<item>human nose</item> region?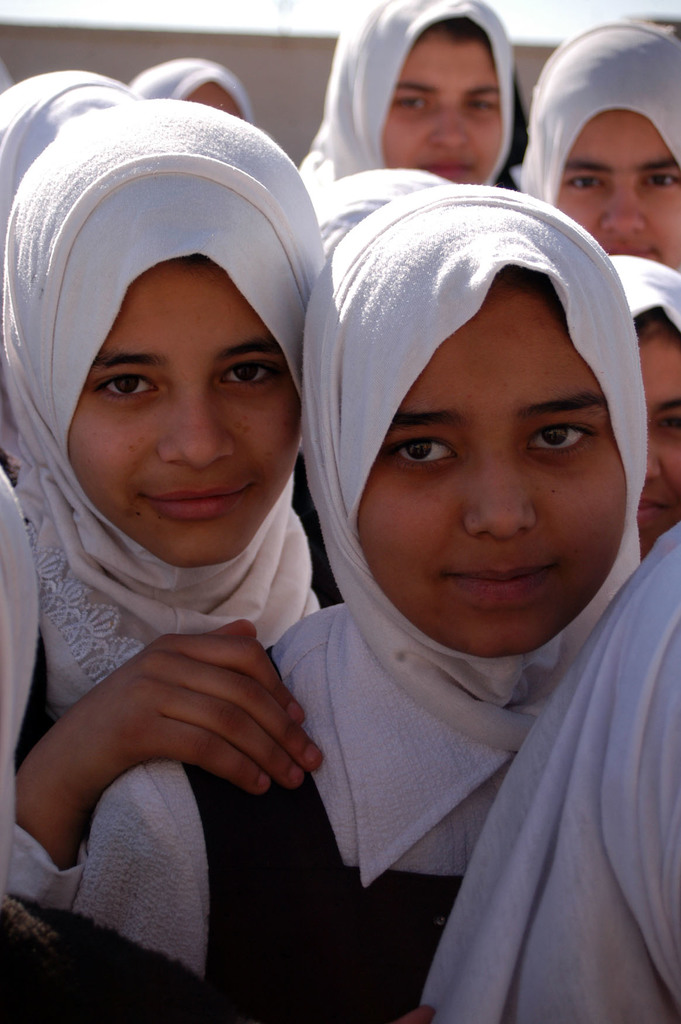
region(157, 384, 236, 468)
